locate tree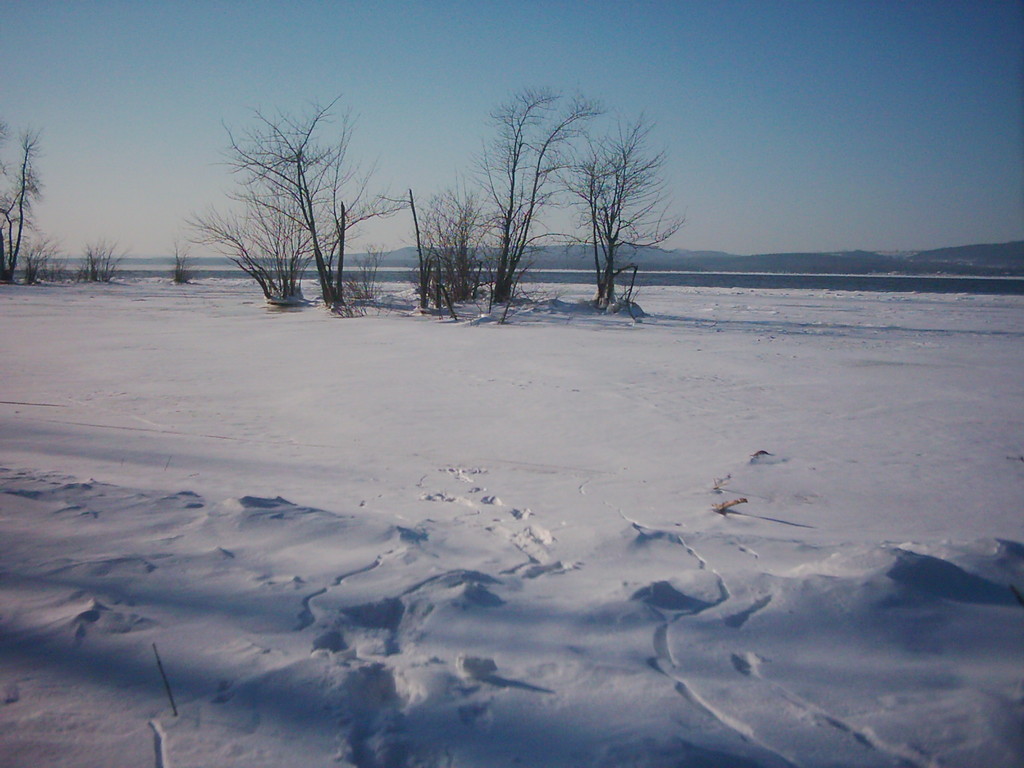
<box>182,90,419,310</box>
